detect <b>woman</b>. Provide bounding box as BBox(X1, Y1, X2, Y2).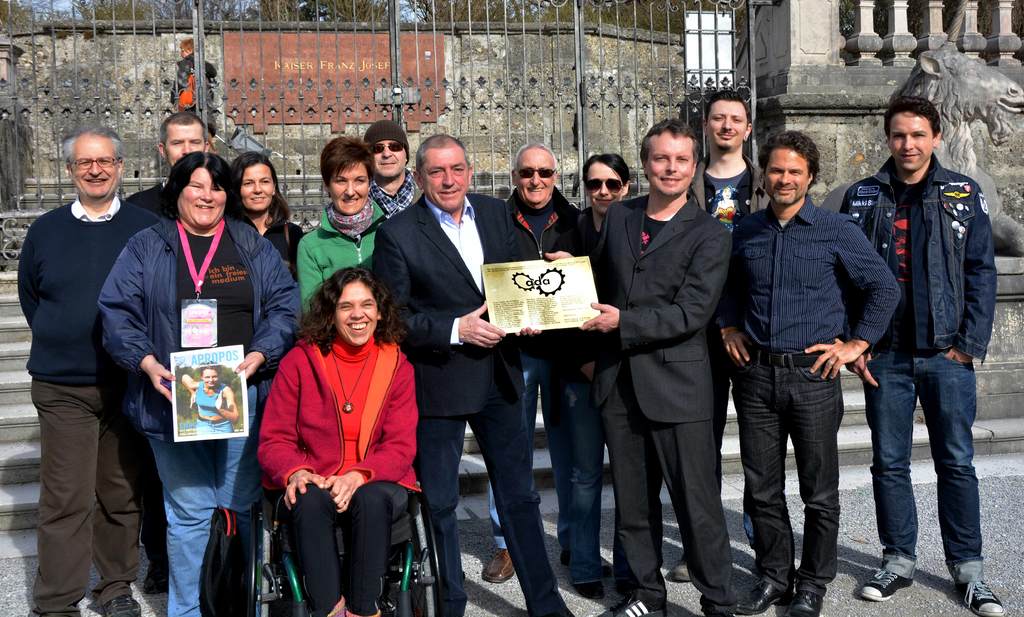
BBox(174, 363, 244, 436).
